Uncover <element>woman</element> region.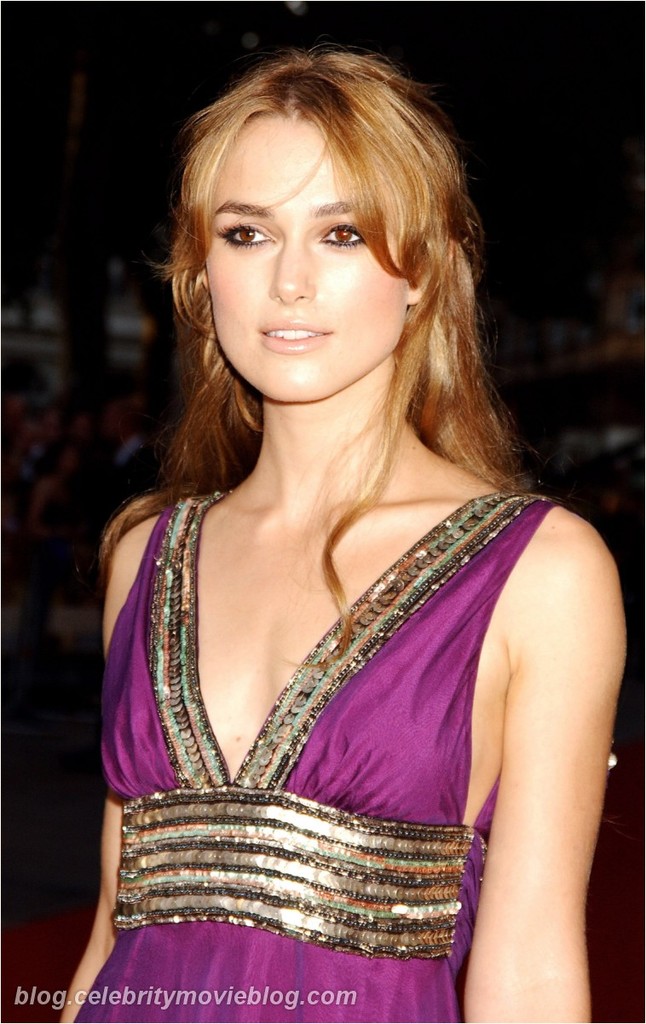
Uncovered: pyautogui.locateOnScreen(58, 46, 626, 1010).
